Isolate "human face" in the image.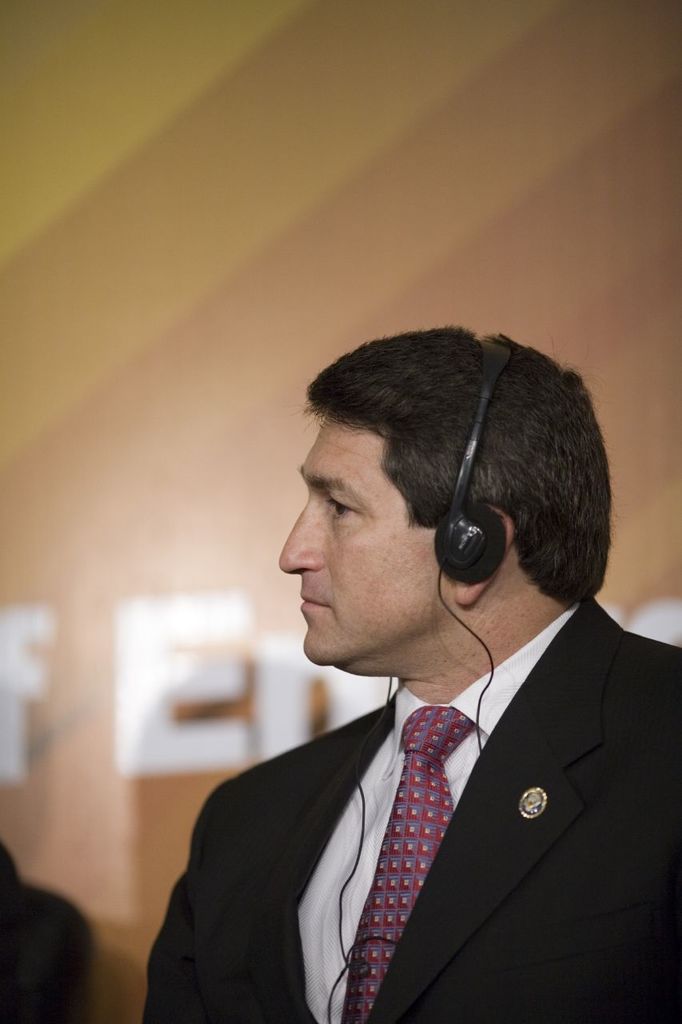
Isolated region: 277/420/438/675.
